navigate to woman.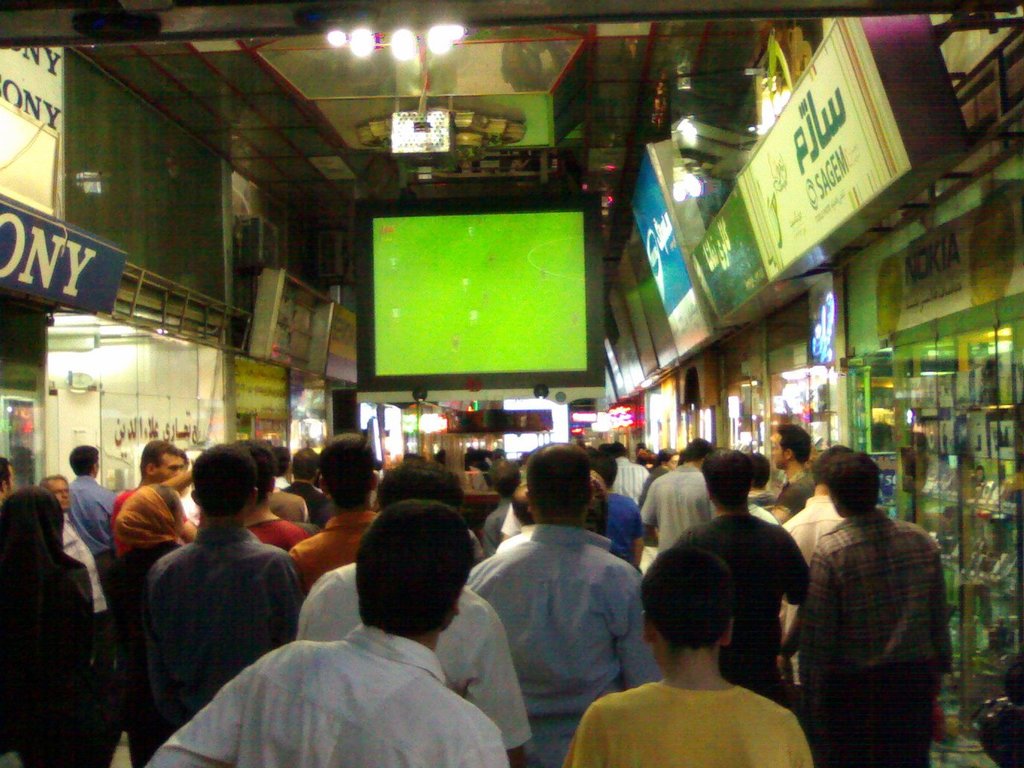
Navigation target: {"x1": 102, "y1": 481, "x2": 186, "y2": 767}.
